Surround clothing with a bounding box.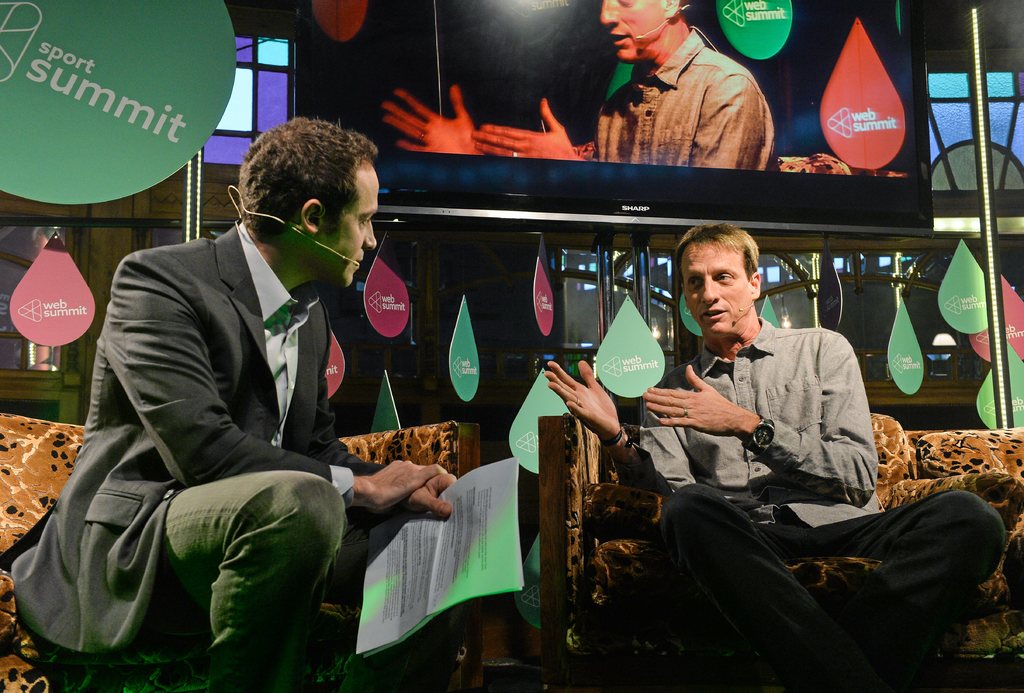
<region>604, 314, 1009, 665</region>.
